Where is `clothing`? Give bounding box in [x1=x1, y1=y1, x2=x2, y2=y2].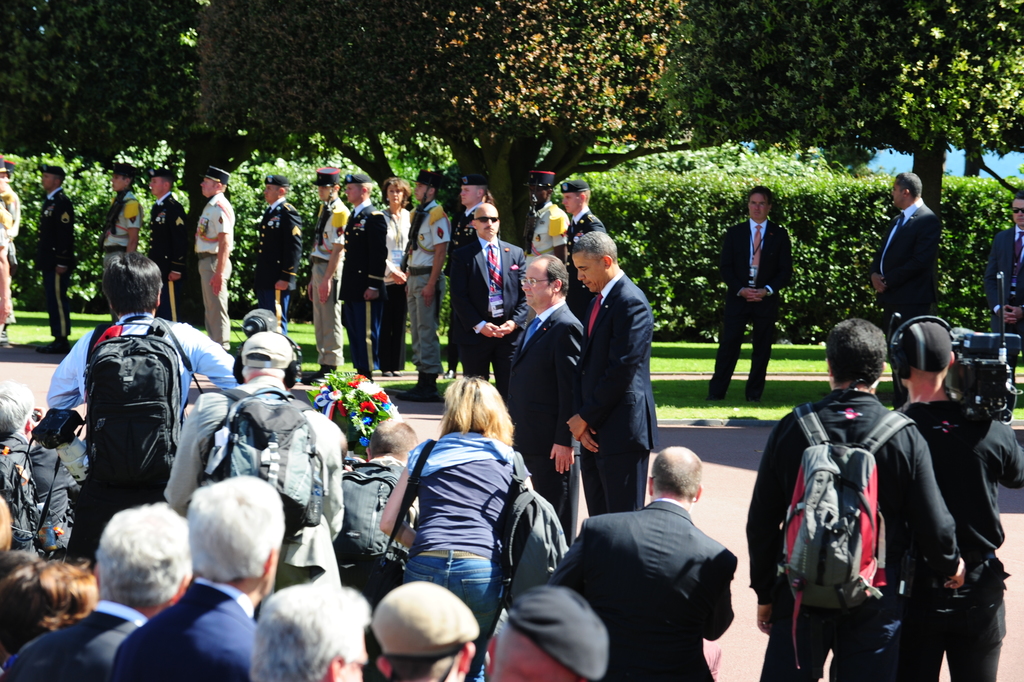
[x1=981, y1=221, x2=1023, y2=373].
